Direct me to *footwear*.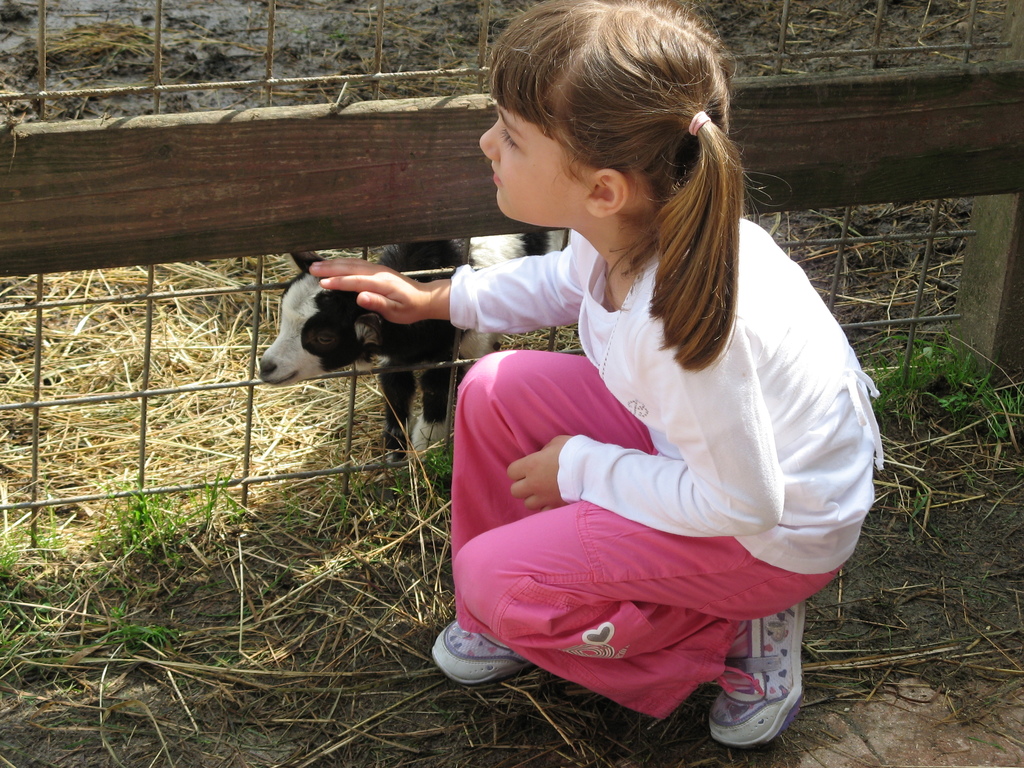
Direction: (left=710, top=604, right=806, bottom=746).
